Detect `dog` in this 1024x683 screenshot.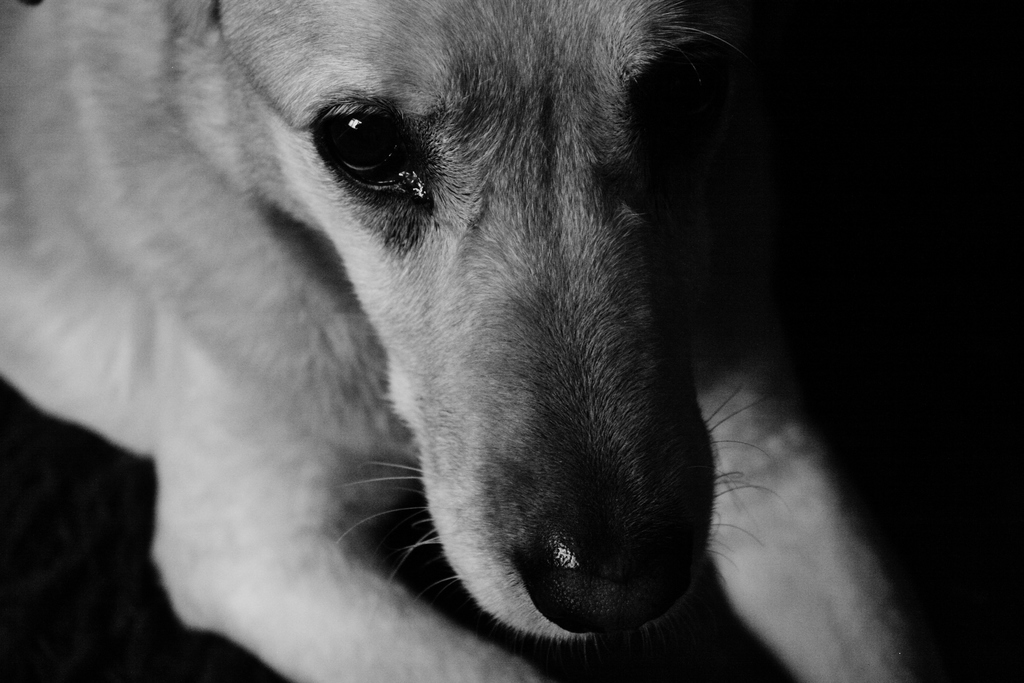
Detection: x1=0 y1=0 x2=924 y2=682.
